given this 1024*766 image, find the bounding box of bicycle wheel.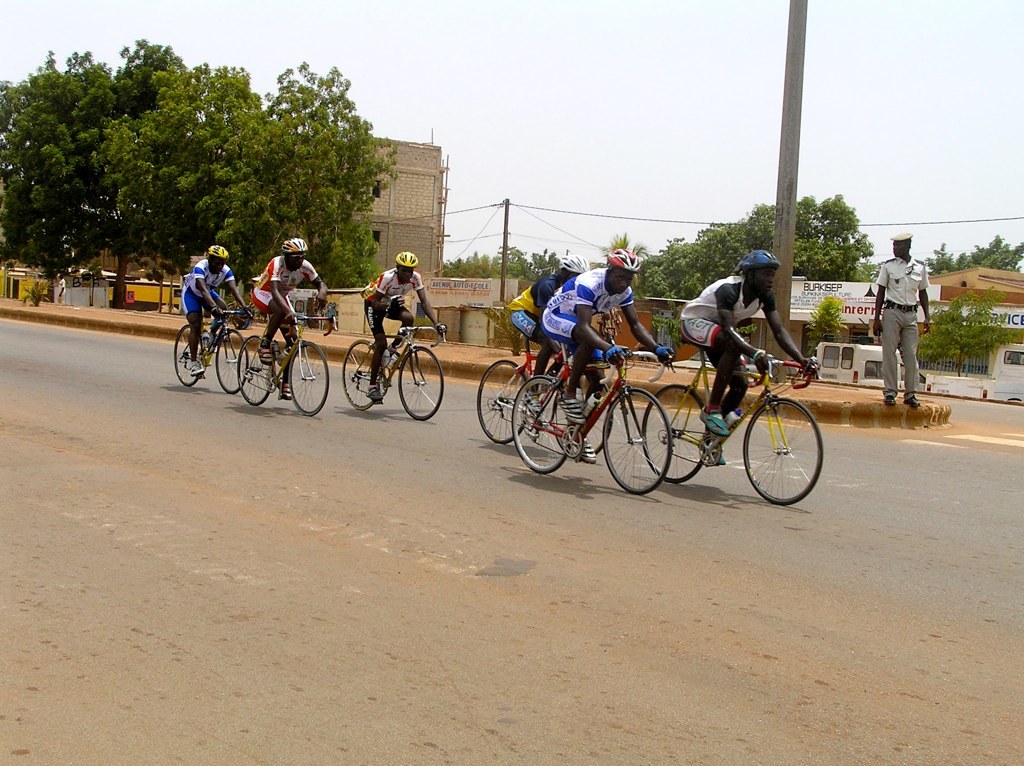
(x1=736, y1=407, x2=816, y2=503).
